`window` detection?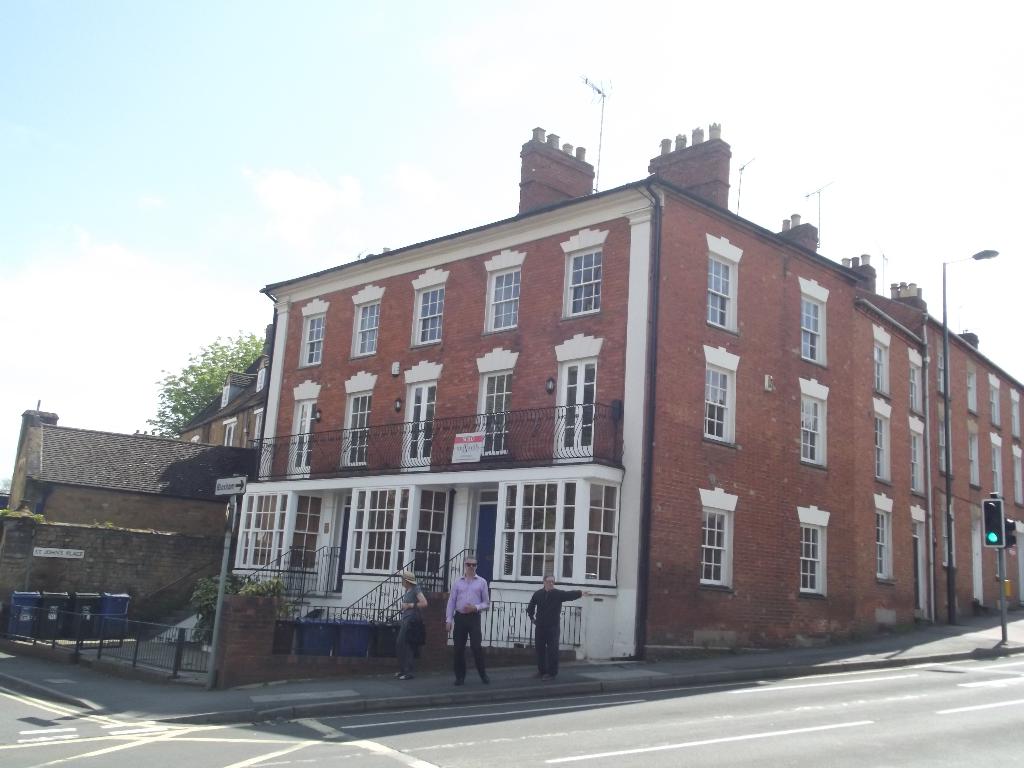
[x1=871, y1=342, x2=886, y2=388]
